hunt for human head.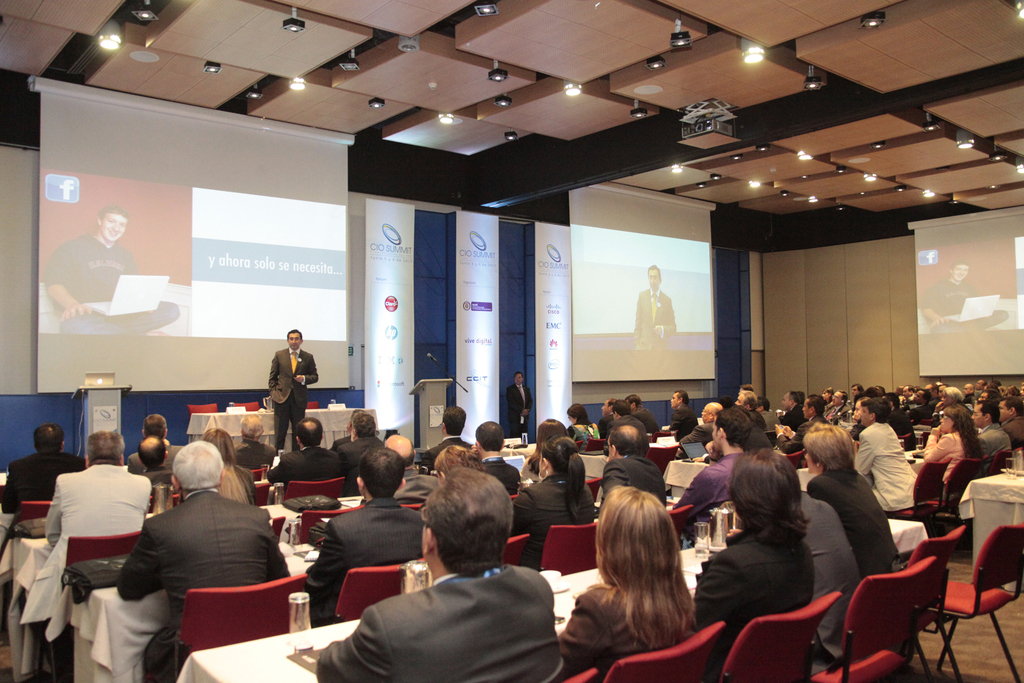
Hunted down at pyautogui.locateOnScreen(594, 488, 679, 591).
